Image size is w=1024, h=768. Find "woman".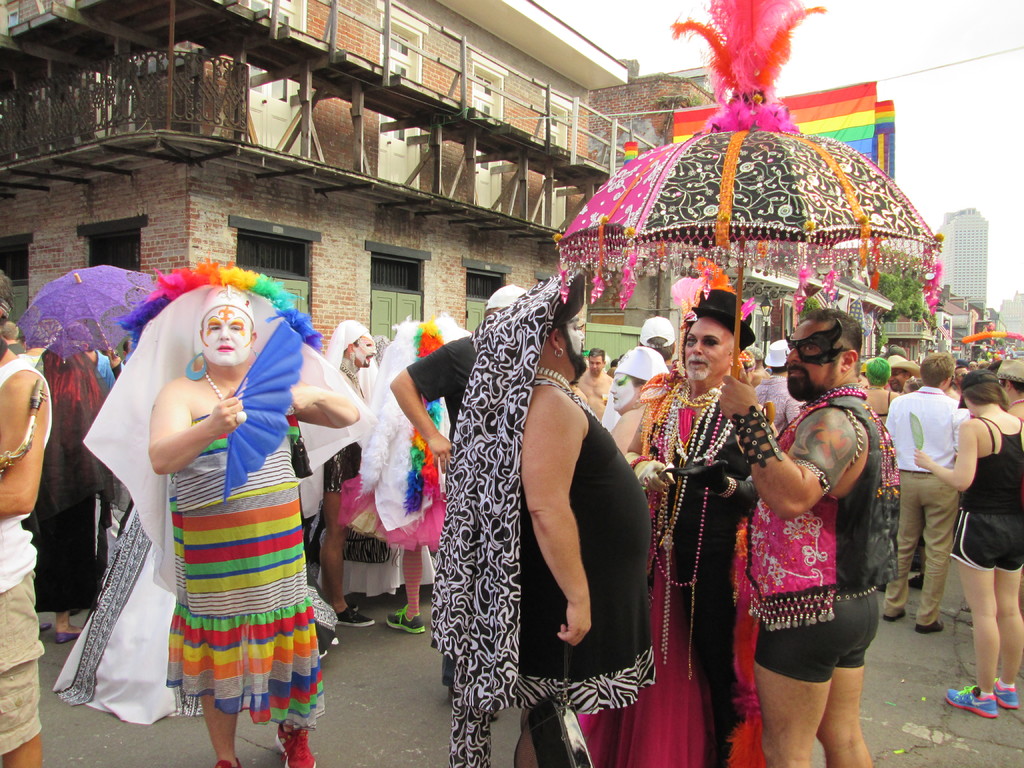
pyautogui.locateOnScreen(912, 369, 1023, 716).
